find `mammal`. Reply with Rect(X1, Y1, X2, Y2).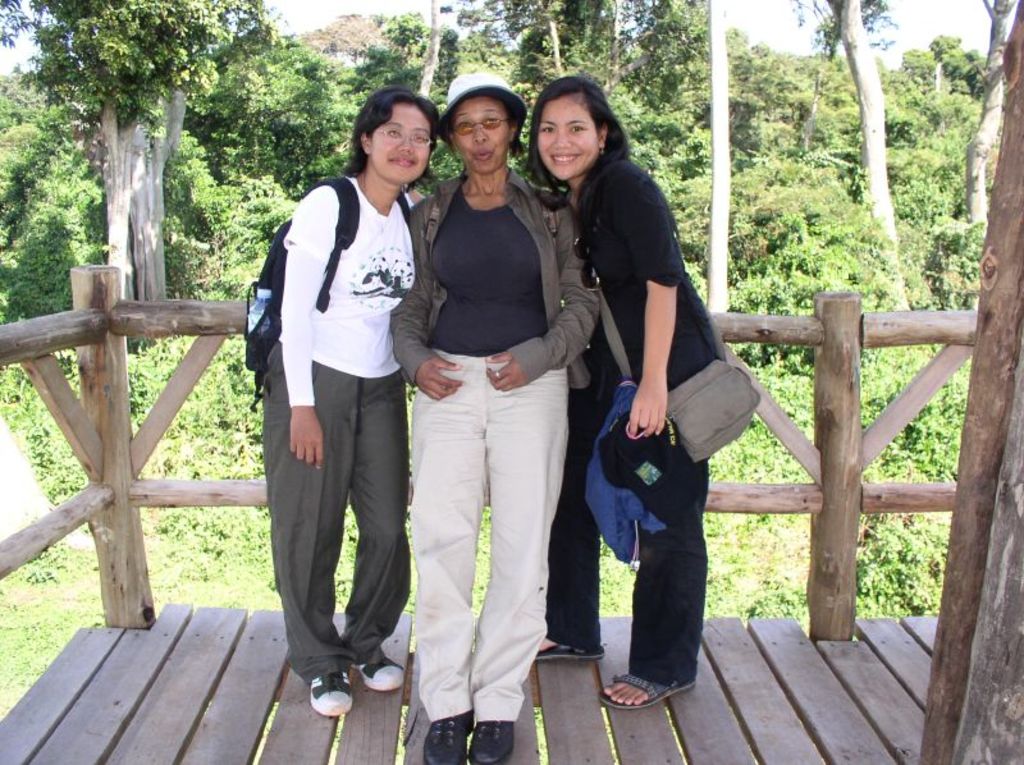
Rect(524, 72, 718, 711).
